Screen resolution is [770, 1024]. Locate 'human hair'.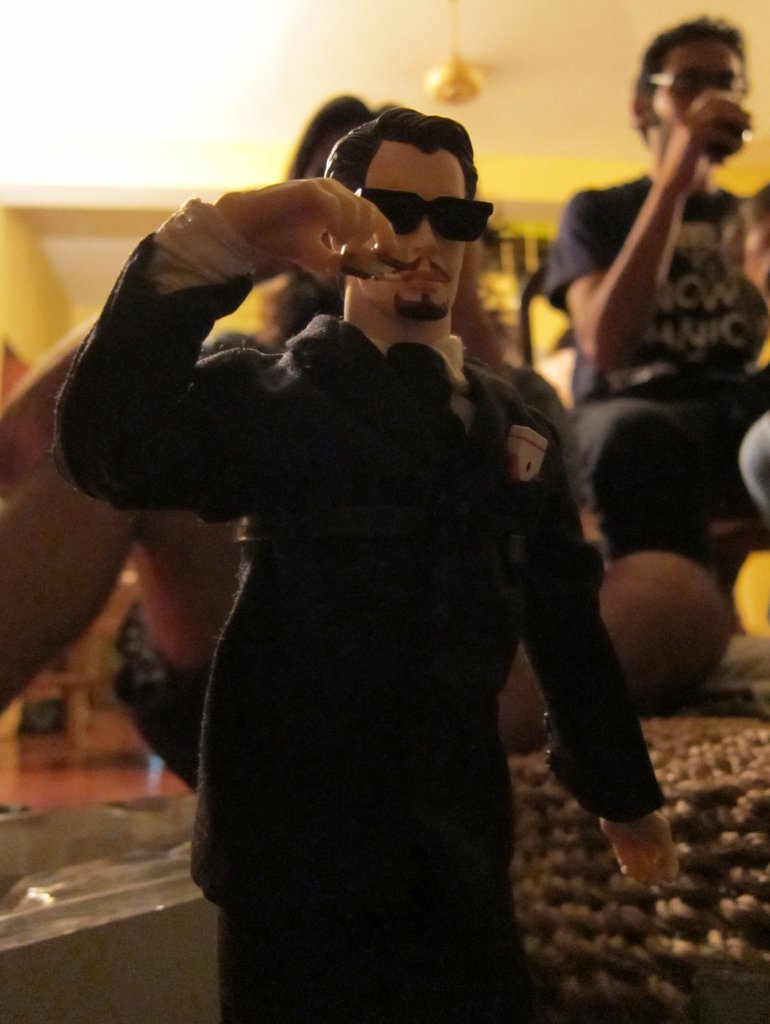
l=637, t=12, r=749, b=143.
